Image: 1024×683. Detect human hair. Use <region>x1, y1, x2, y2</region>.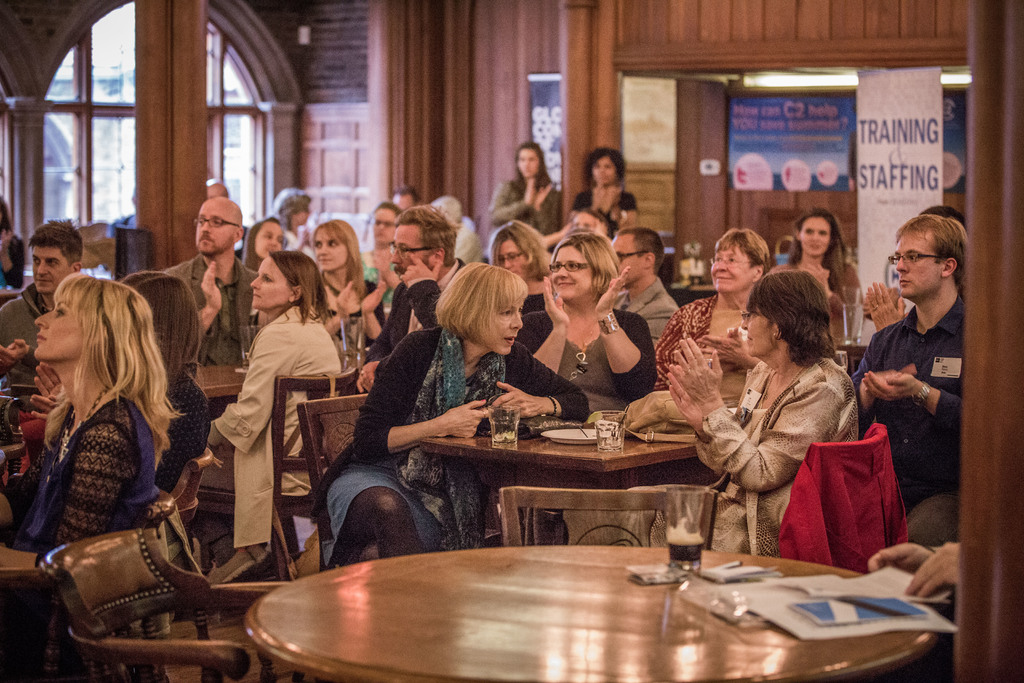
<region>432, 259, 528, 345</region>.
